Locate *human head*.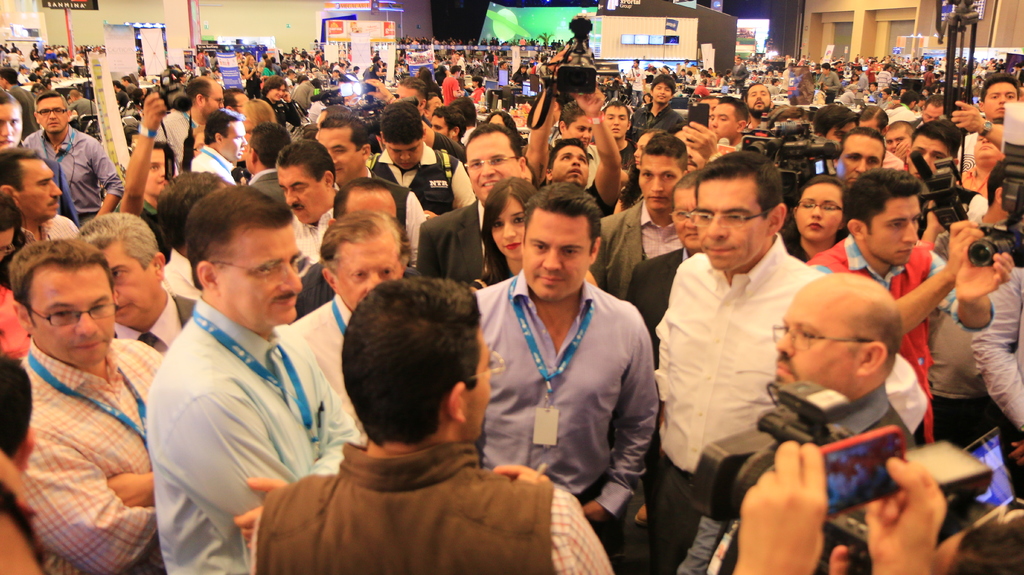
Bounding box: rect(316, 106, 349, 124).
